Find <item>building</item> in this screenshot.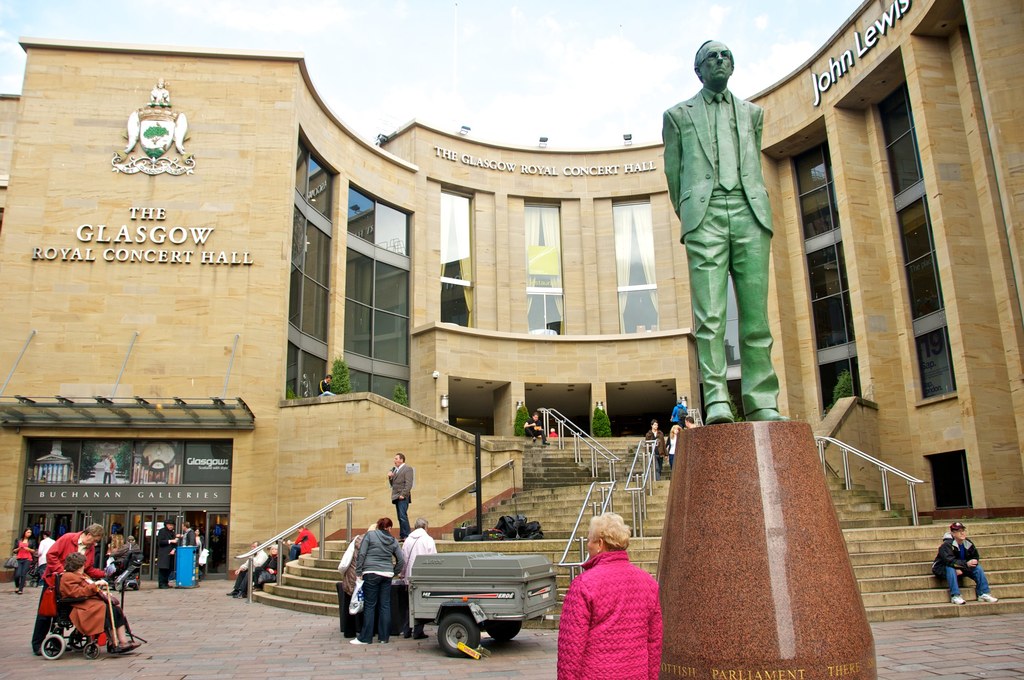
The bounding box for <item>building</item> is [0, 0, 1023, 584].
